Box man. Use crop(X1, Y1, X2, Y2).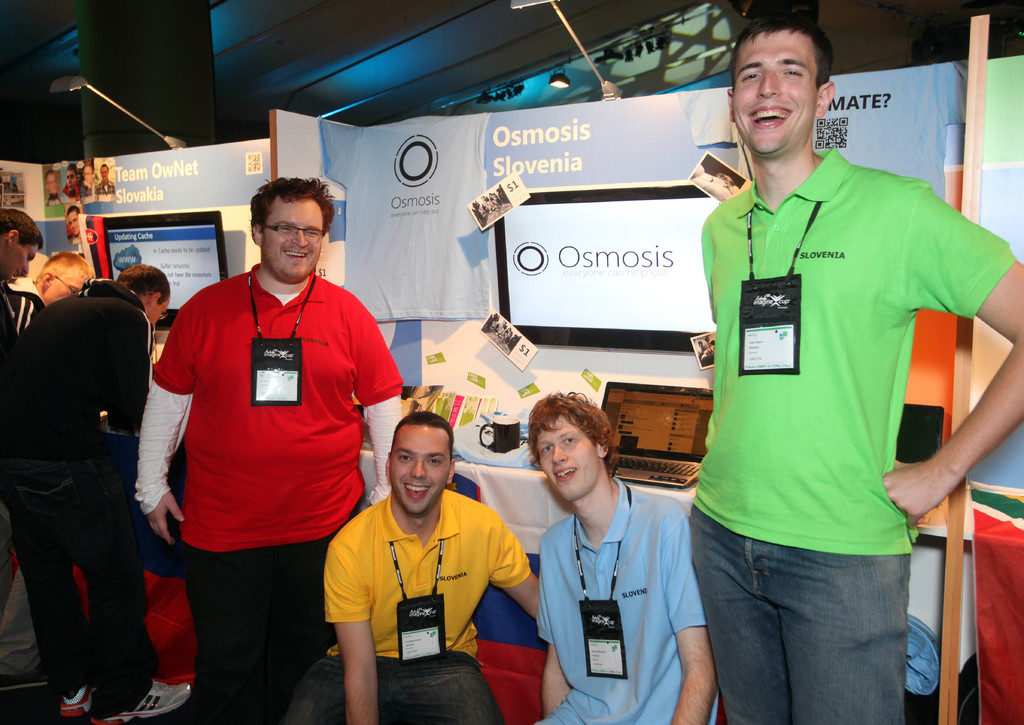
crop(285, 410, 540, 724).
